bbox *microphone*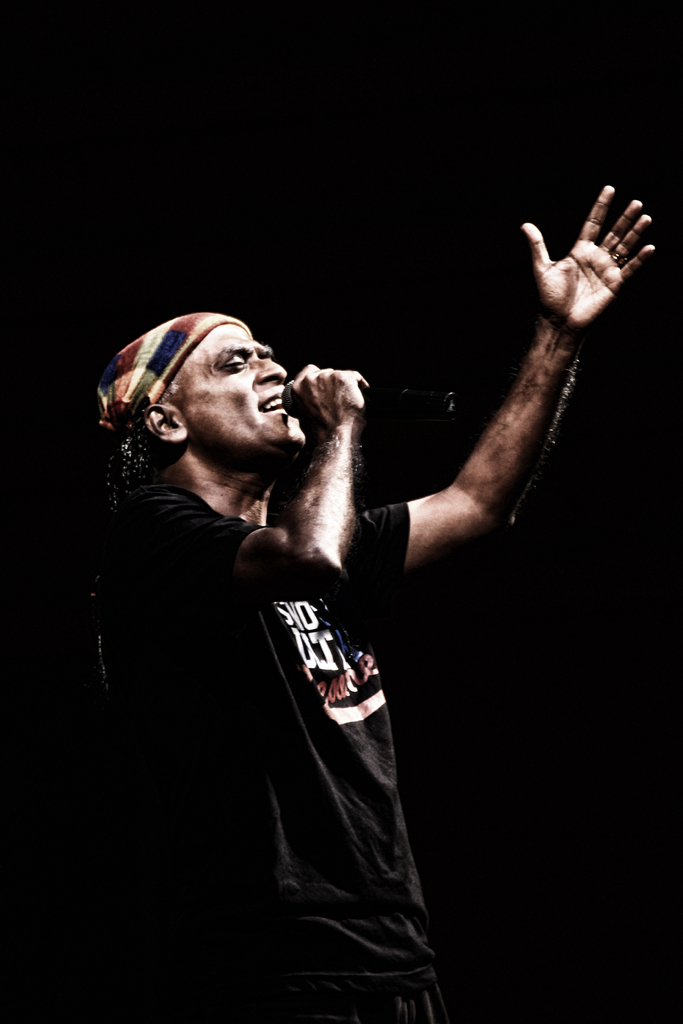
(368, 376, 459, 436)
